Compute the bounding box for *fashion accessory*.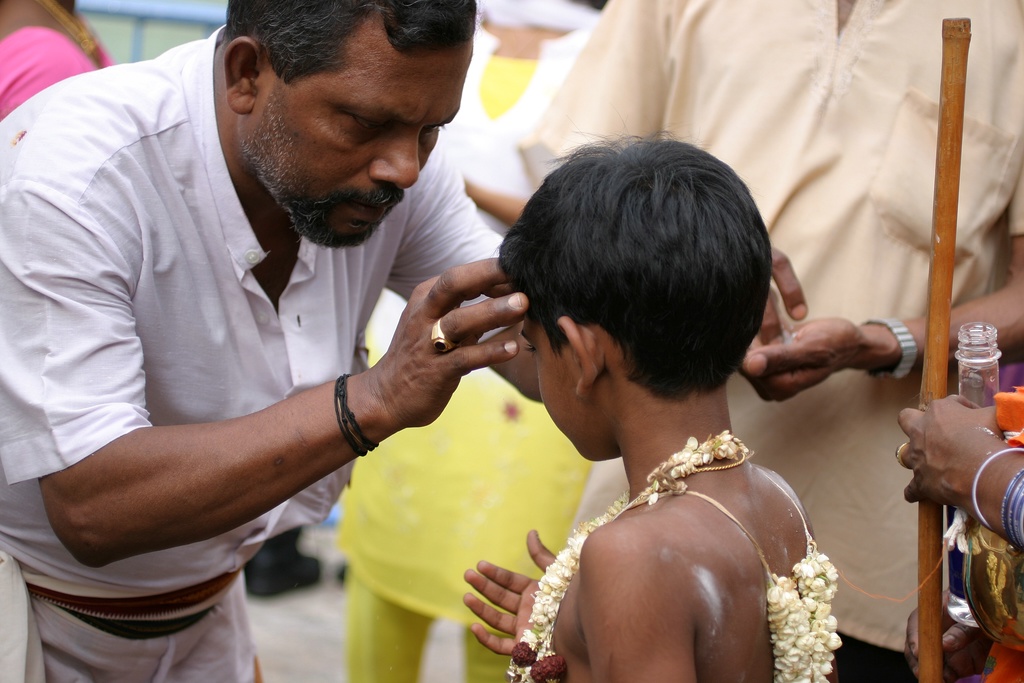
x1=330, y1=370, x2=385, y2=463.
